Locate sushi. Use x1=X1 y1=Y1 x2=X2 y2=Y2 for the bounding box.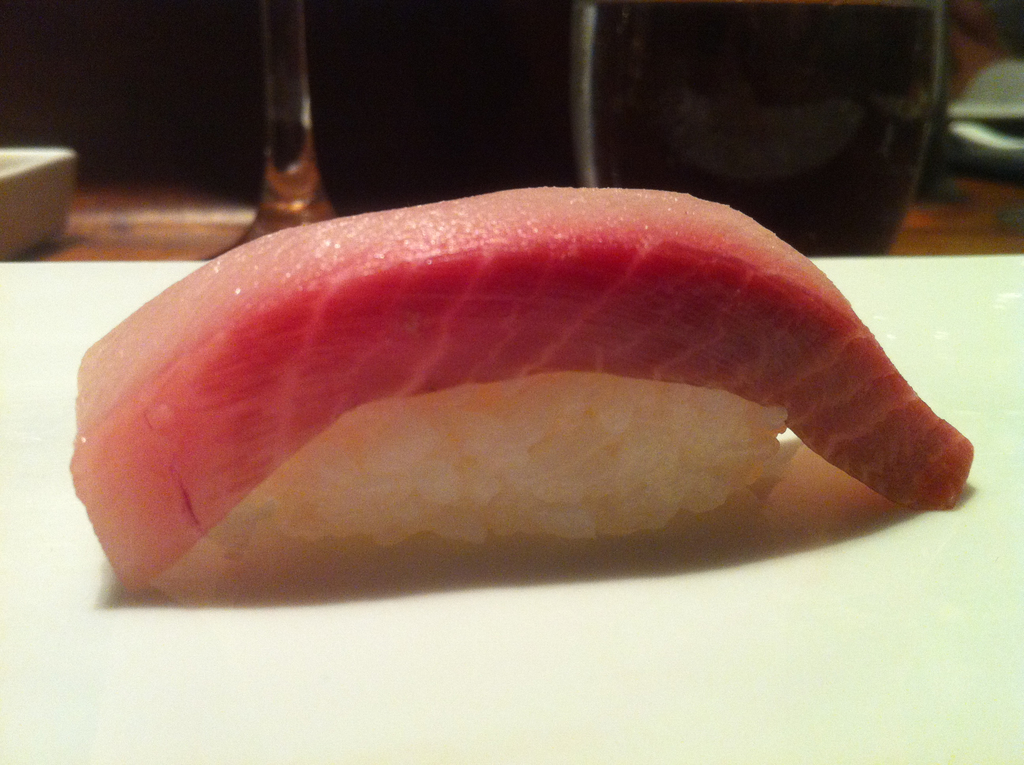
x1=81 y1=184 x2=961 y2=583.
